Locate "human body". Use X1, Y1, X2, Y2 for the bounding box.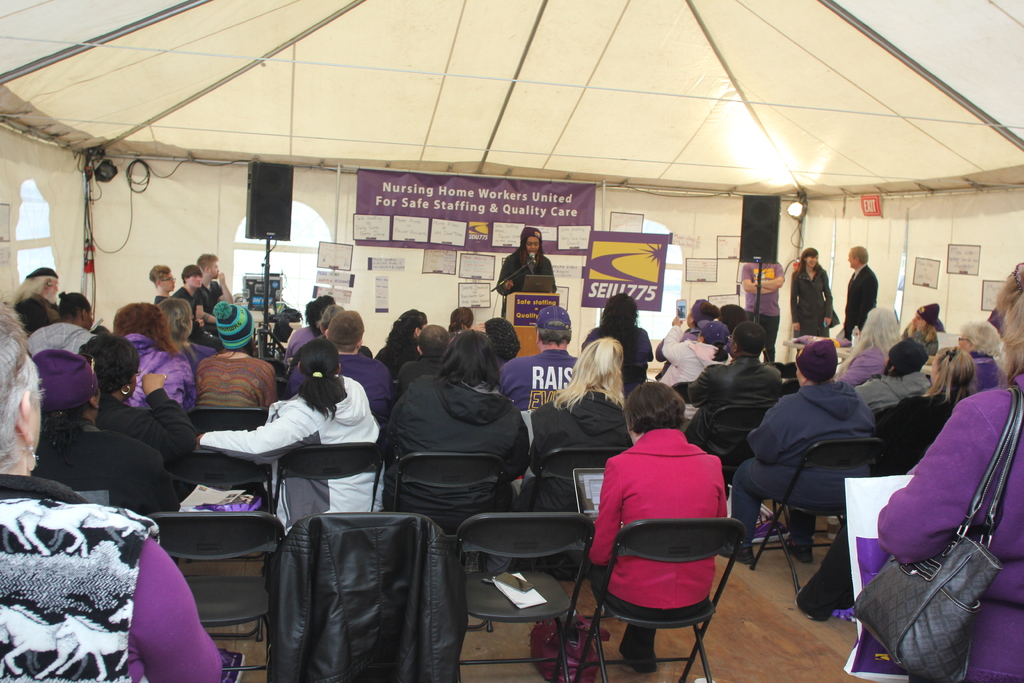
838, 263, 883, 347.
